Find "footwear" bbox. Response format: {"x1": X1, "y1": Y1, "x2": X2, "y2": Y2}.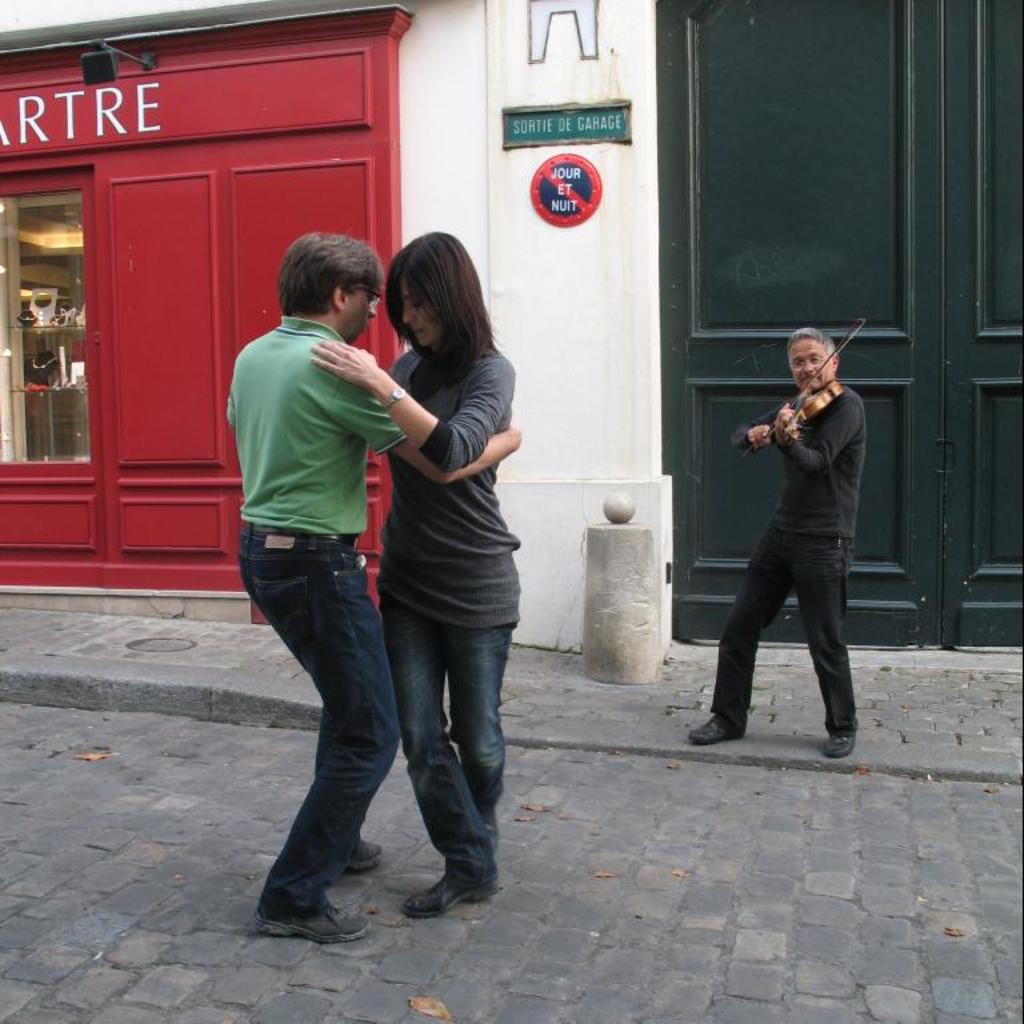
{"x1": 823, "y1": 729, "x2": 861, "y2": 760}.
